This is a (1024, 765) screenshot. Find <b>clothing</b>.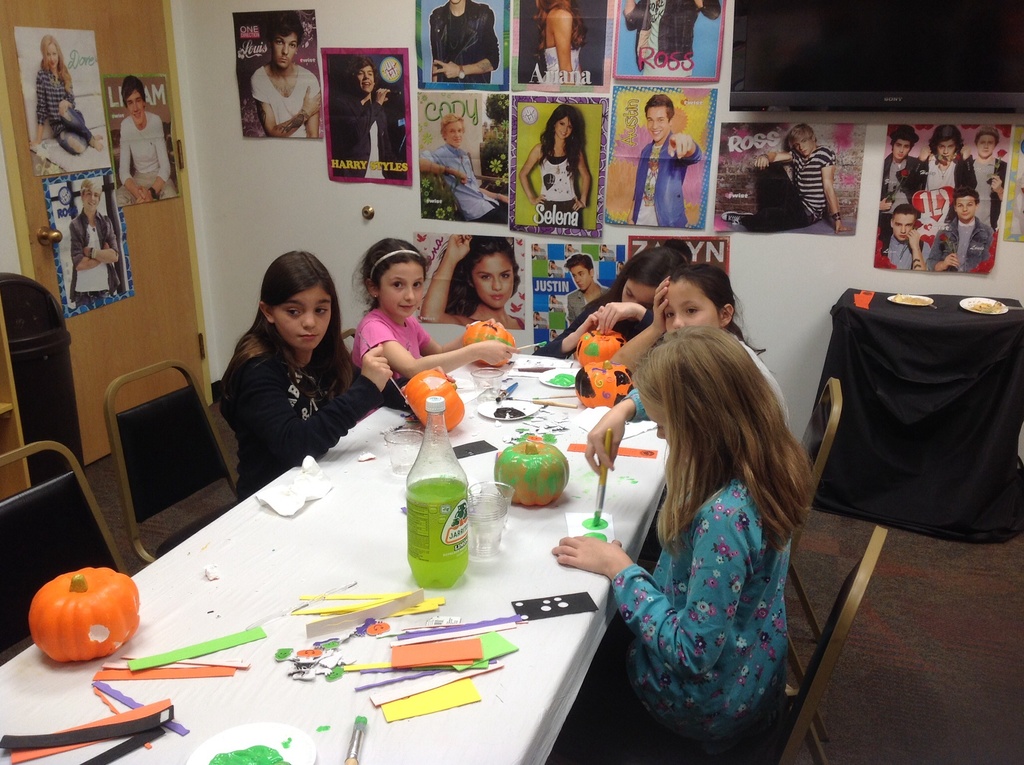
Bounding box: (left=538, top=40, right=586, bottom=84).
